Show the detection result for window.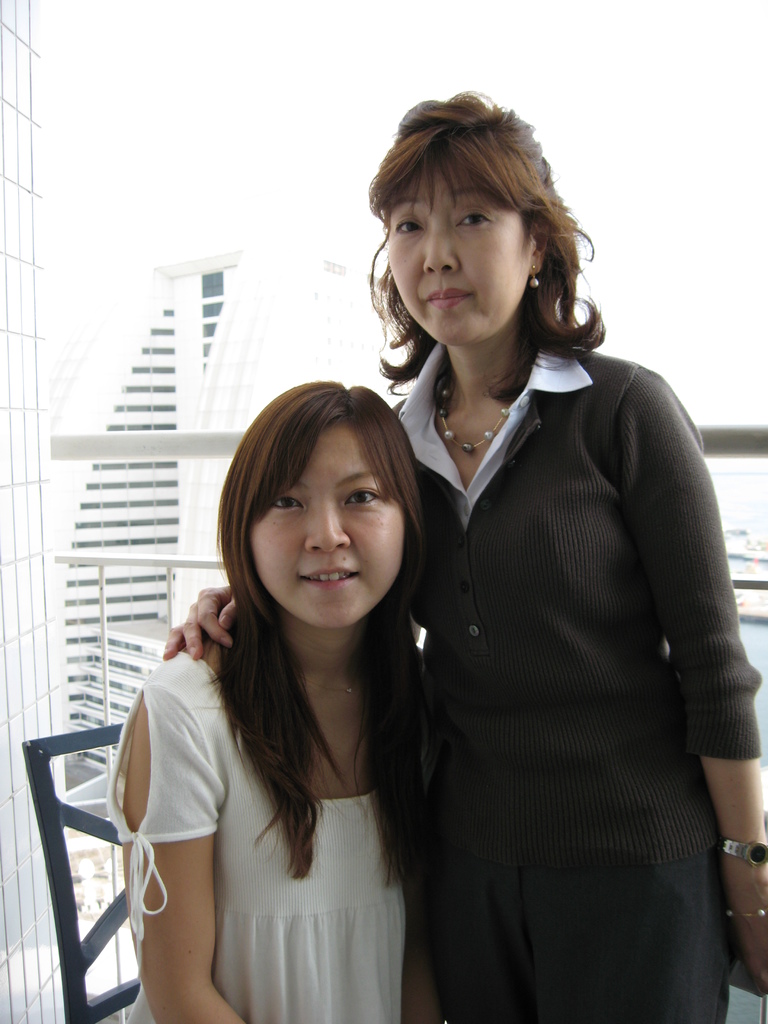
detection(202, 298, 224, 321).
